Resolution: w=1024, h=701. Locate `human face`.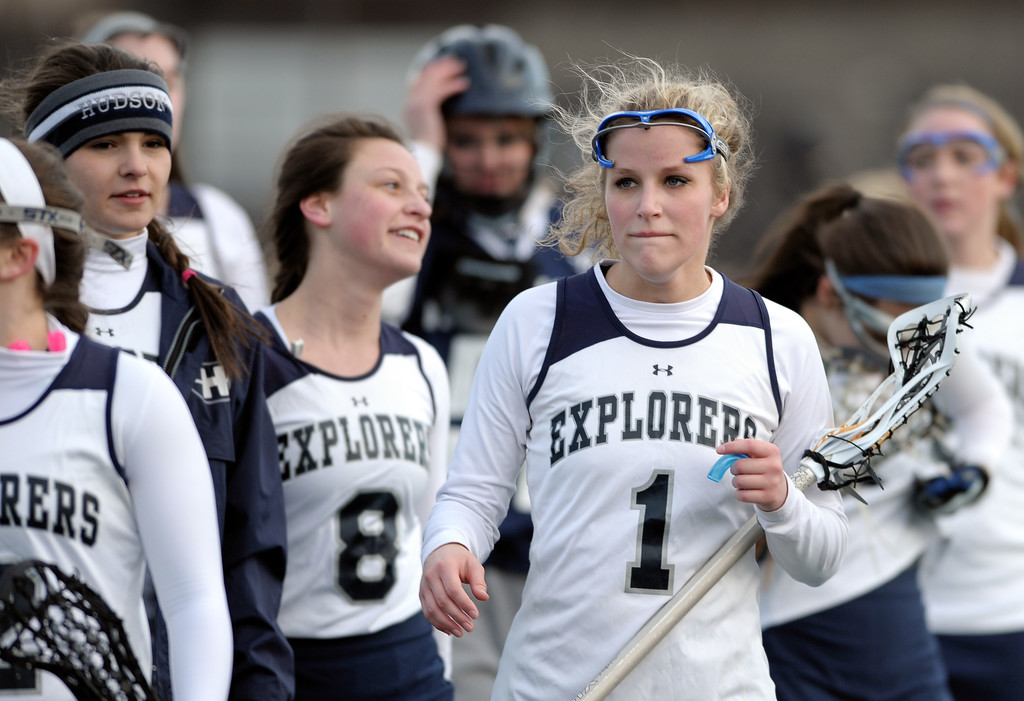
<region>64, 108, 177, 231</region>.
